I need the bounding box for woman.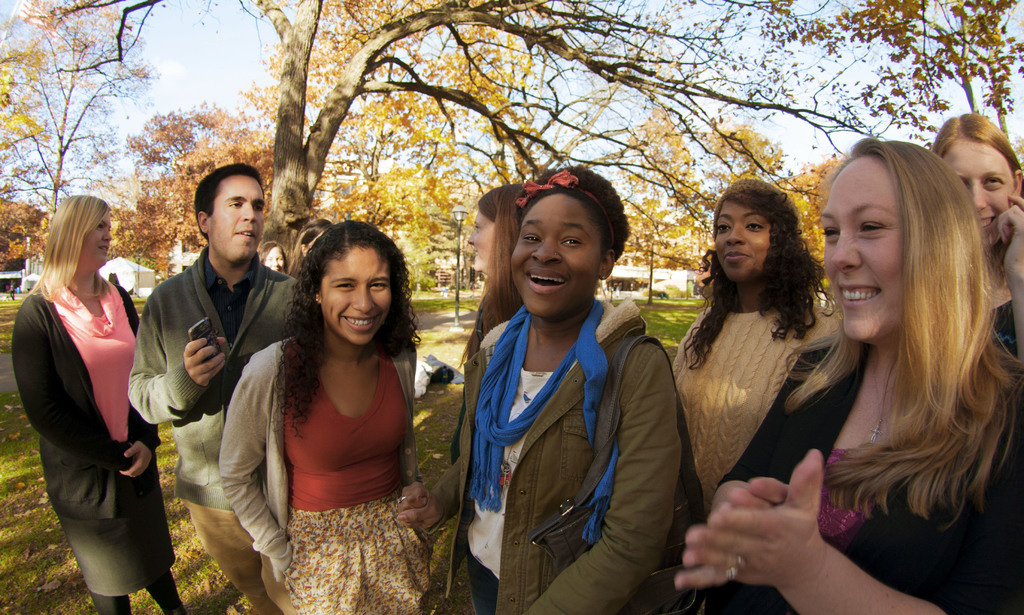
Here it is: rect(259, 237, 285, 275).
